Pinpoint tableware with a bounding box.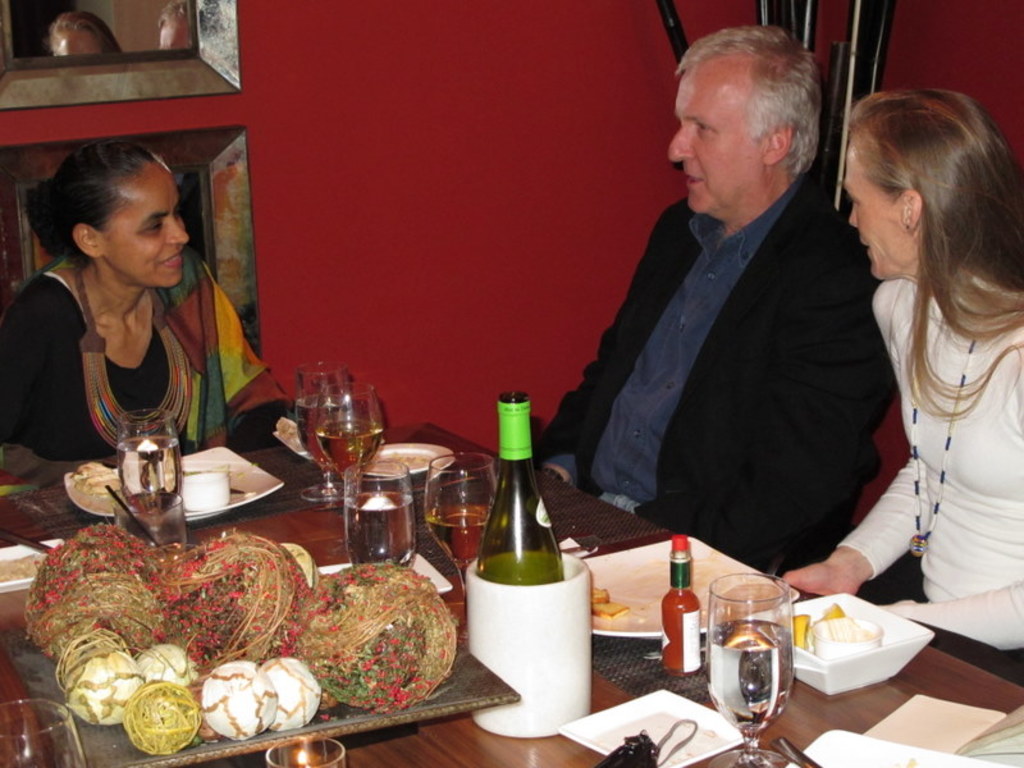
region(698, 563, 795, 767).
